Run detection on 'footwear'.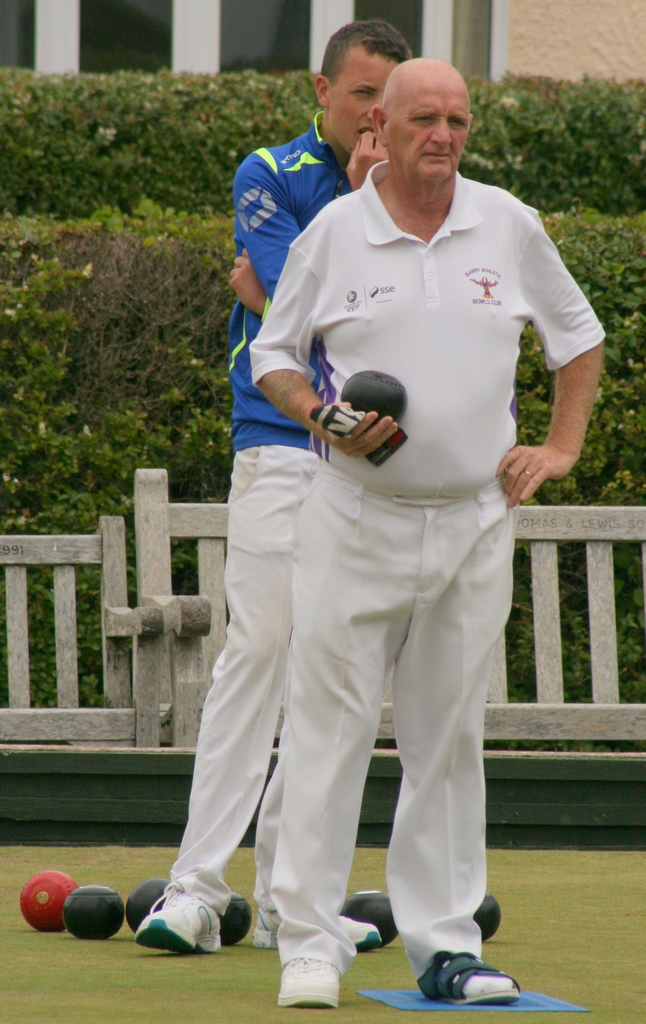
Result: select_region(424, 948, 513, 1010).
